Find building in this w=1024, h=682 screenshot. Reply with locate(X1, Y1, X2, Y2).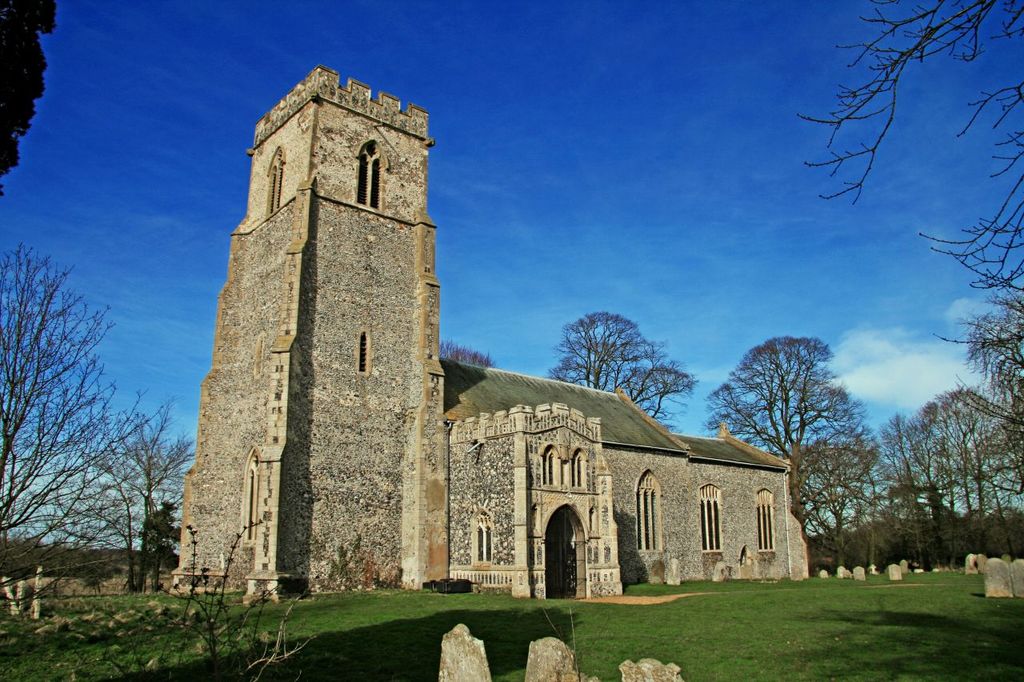
locate(171, 70, 797, 597).
